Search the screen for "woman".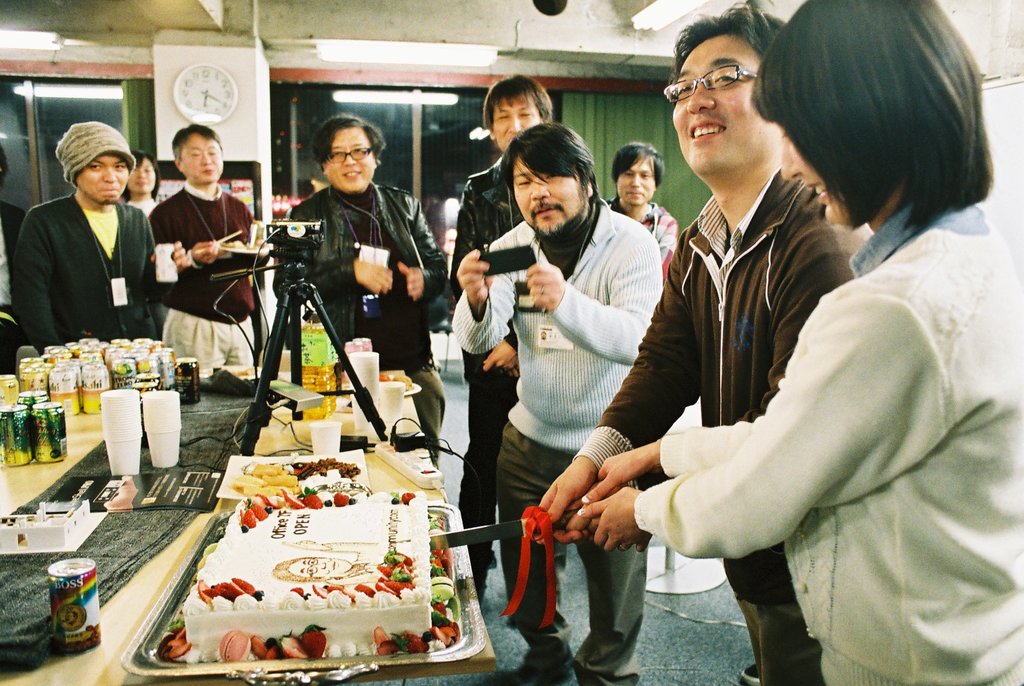
Found at (left=120, top=149, right=163, bottom=220).
